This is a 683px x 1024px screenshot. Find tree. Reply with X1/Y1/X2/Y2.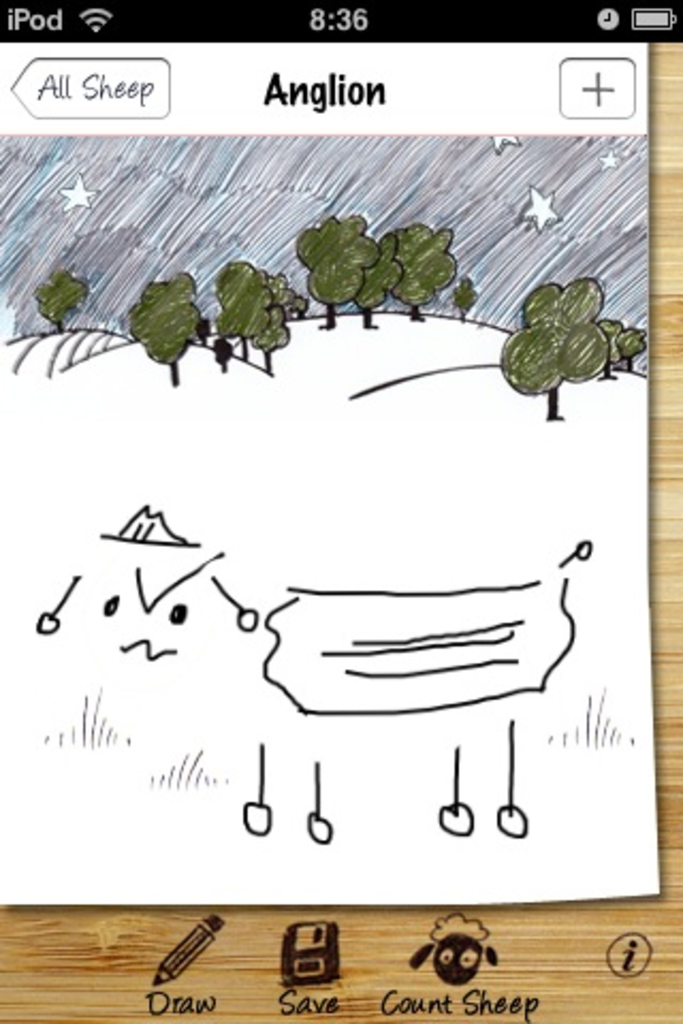
350/230/393/322.
